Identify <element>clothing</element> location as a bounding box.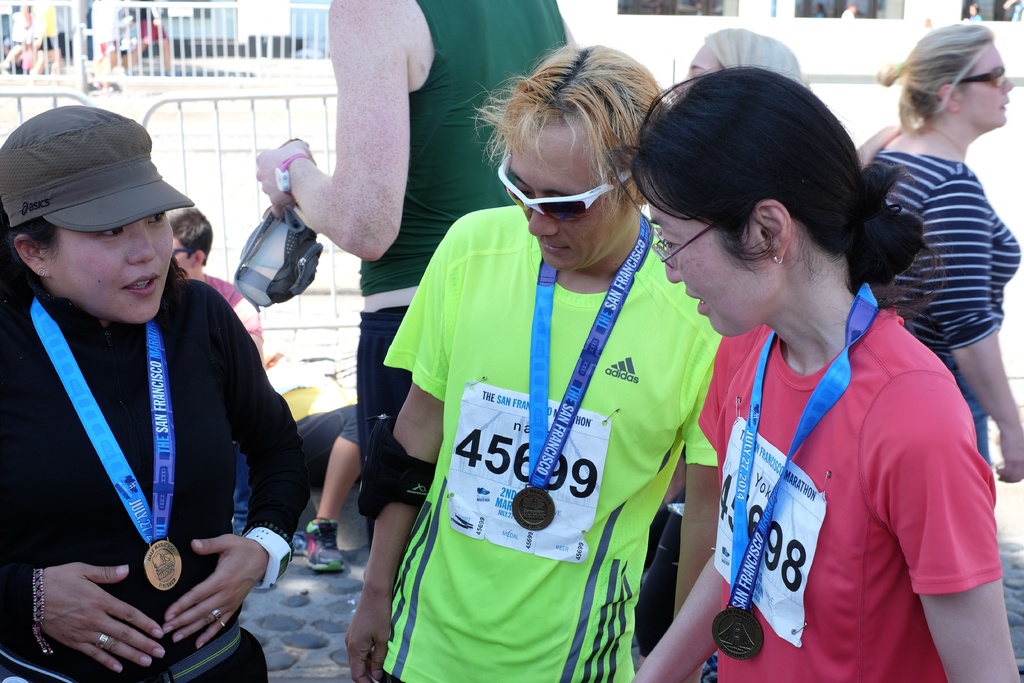
<region>840, 10, 855, 17</region>.
